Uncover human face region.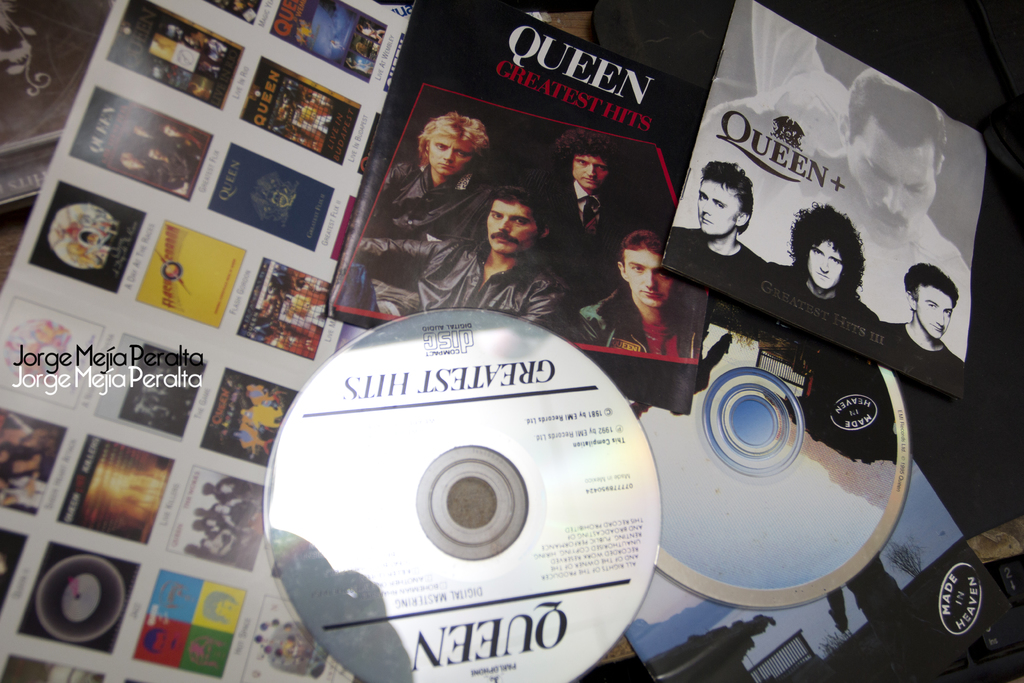
Uncovered: (x1=573, y1=154, x2=606, y2=191).
